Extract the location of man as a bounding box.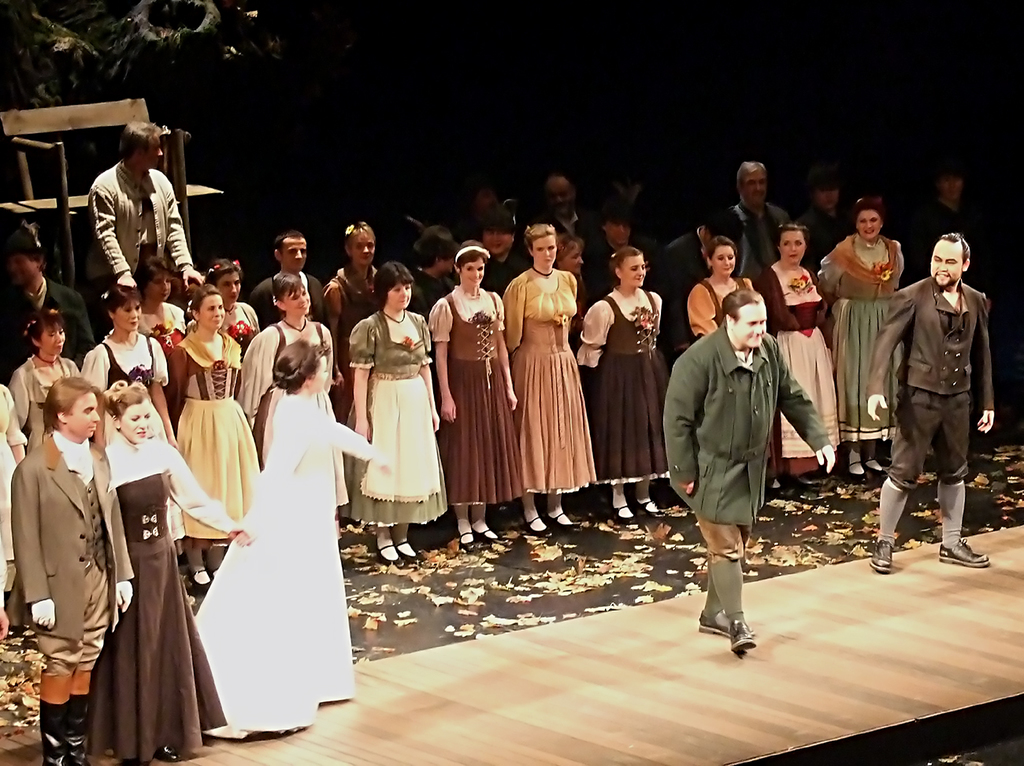
pyautogui.locateOnScreen(859, 233, 999, 577).
